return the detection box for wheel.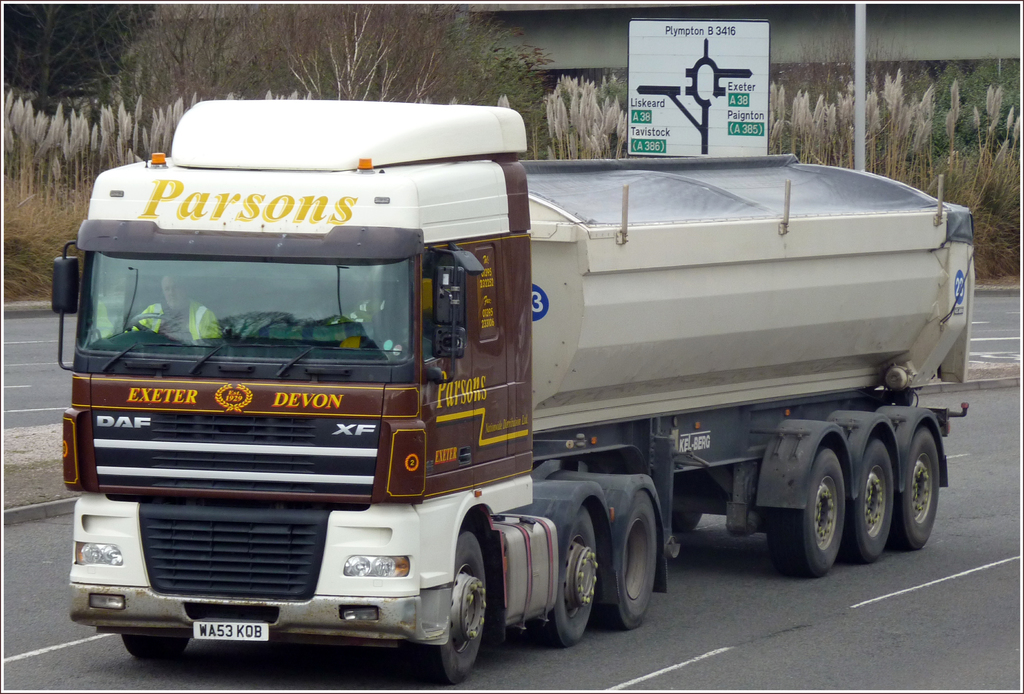
<box>609,488,661,629</box>.
